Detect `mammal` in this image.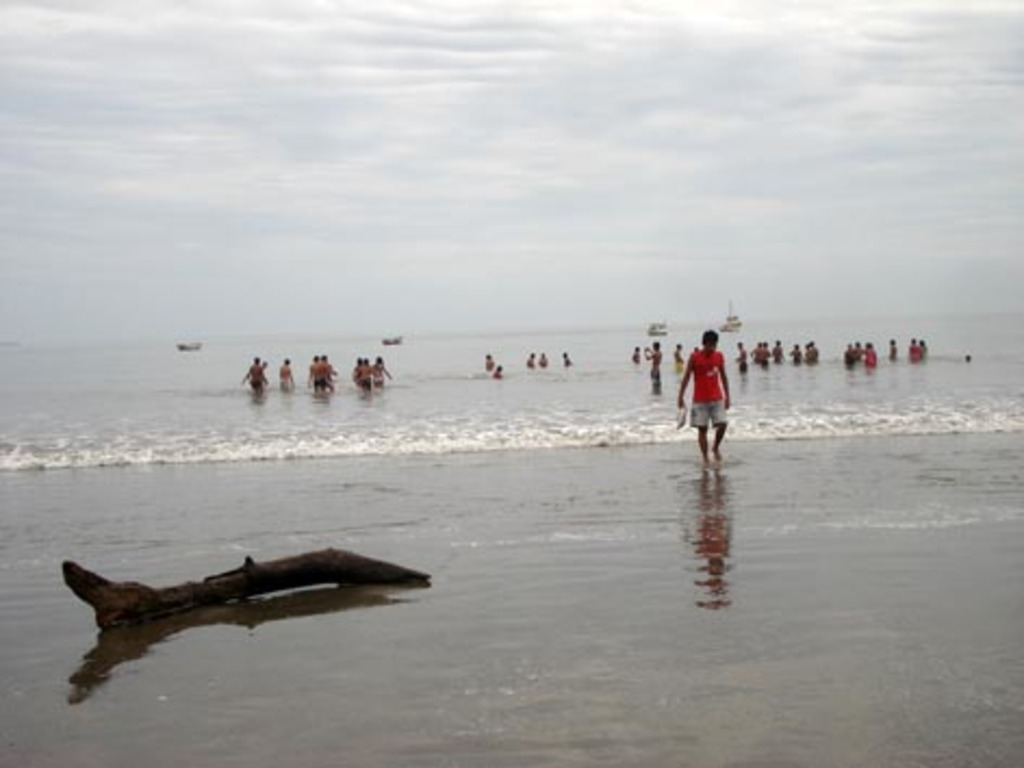
Detection: locate(644, 341, 662, 391).
